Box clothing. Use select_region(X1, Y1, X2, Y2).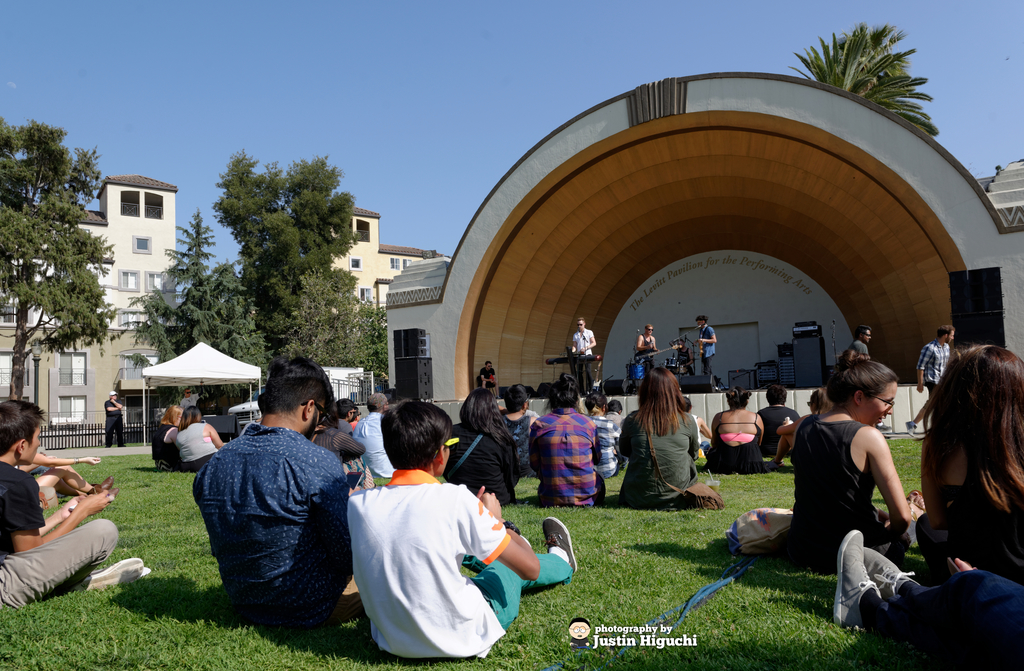
select_region(699, 323, 719, 384).
